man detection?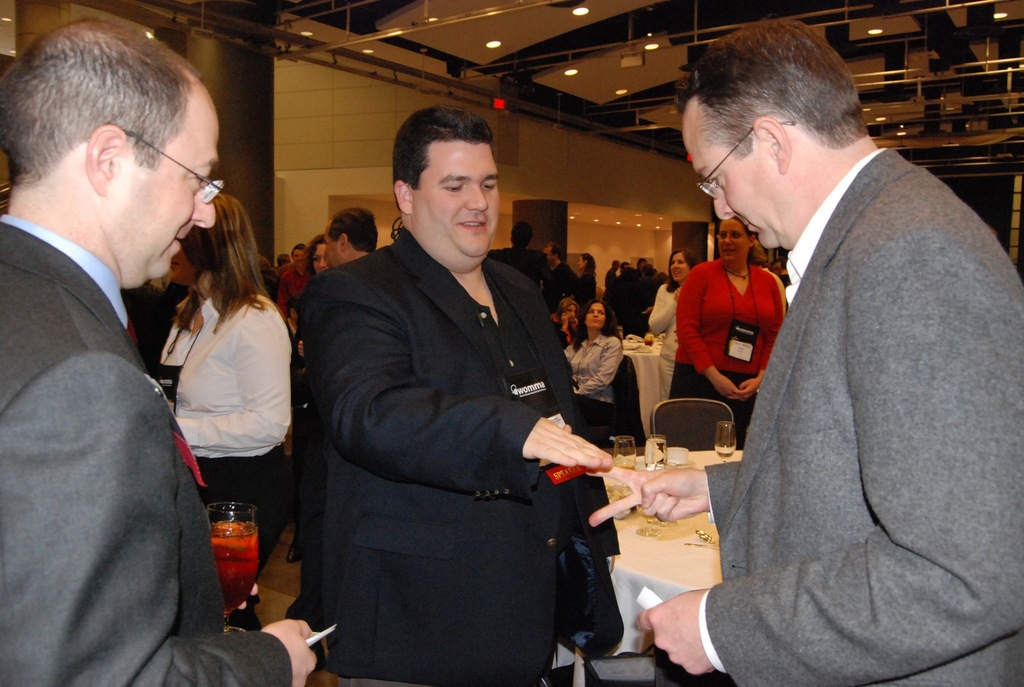
{"left": 317, "top": 205, "right": 376, "bottom": 261}
